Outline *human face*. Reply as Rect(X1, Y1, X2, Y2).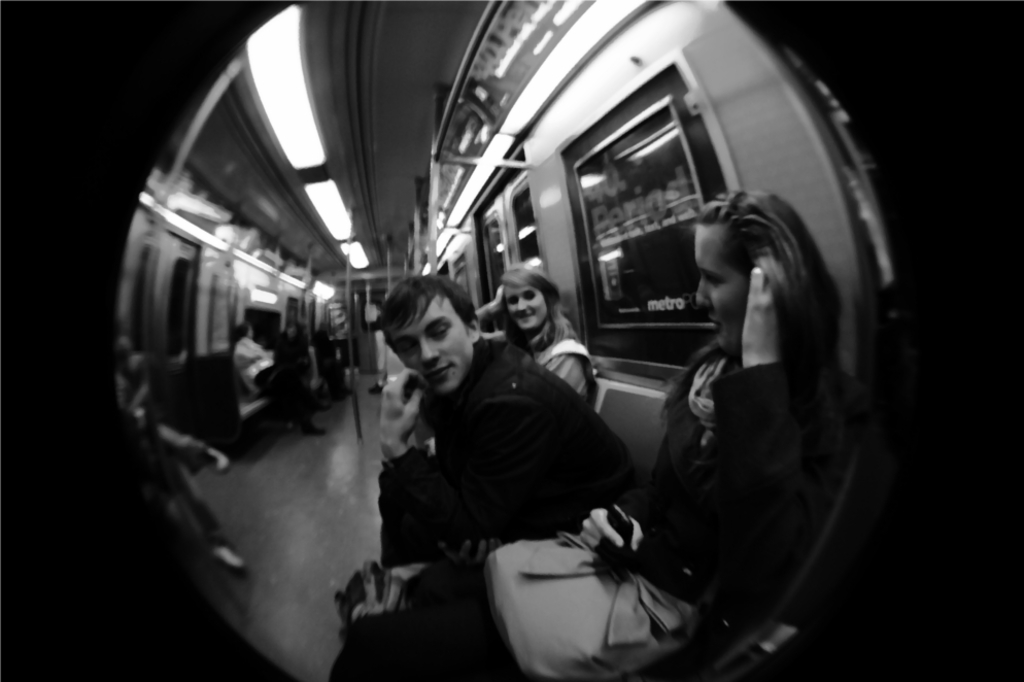
Rect(390, 296, 475, 391).
